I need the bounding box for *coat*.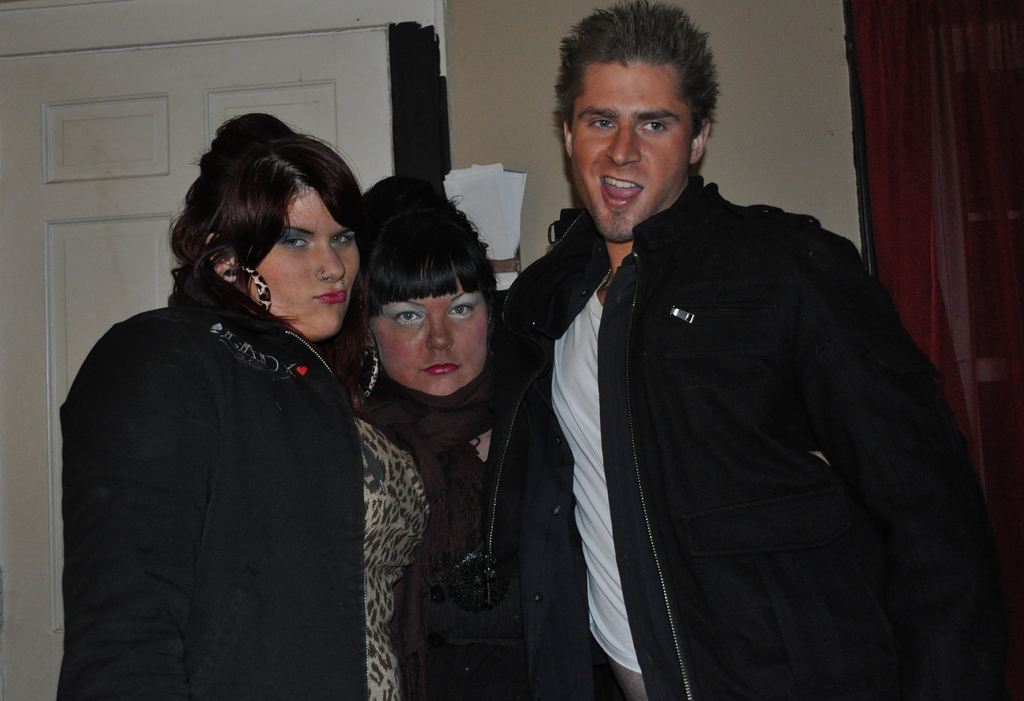
Here it is: bbox=[489, 179, 1017, 700].
